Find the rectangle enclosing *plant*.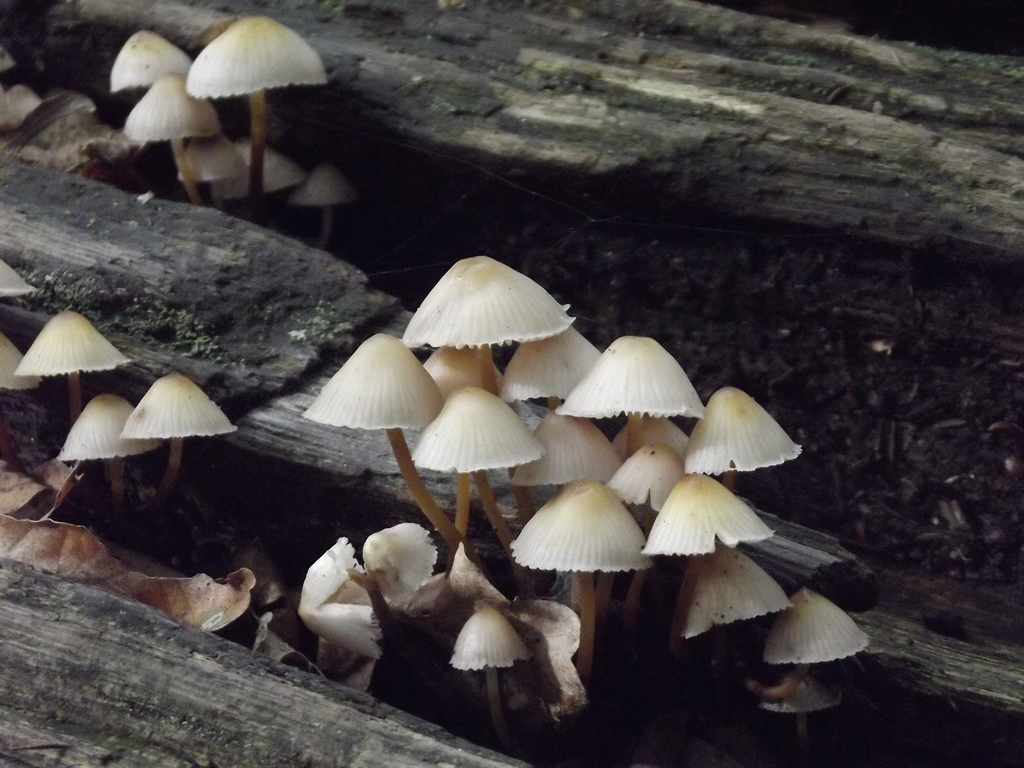
{"left": 676, "top": 544, "right": 793, "bottom": 647}.
